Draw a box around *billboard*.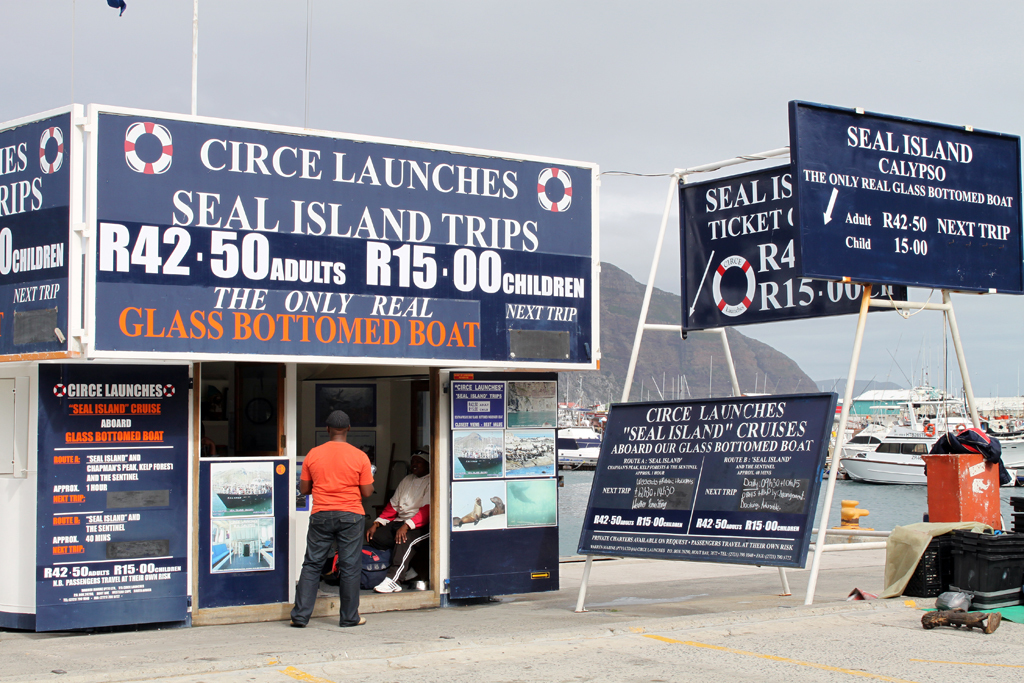
box=[32, 359, 193, 616].
